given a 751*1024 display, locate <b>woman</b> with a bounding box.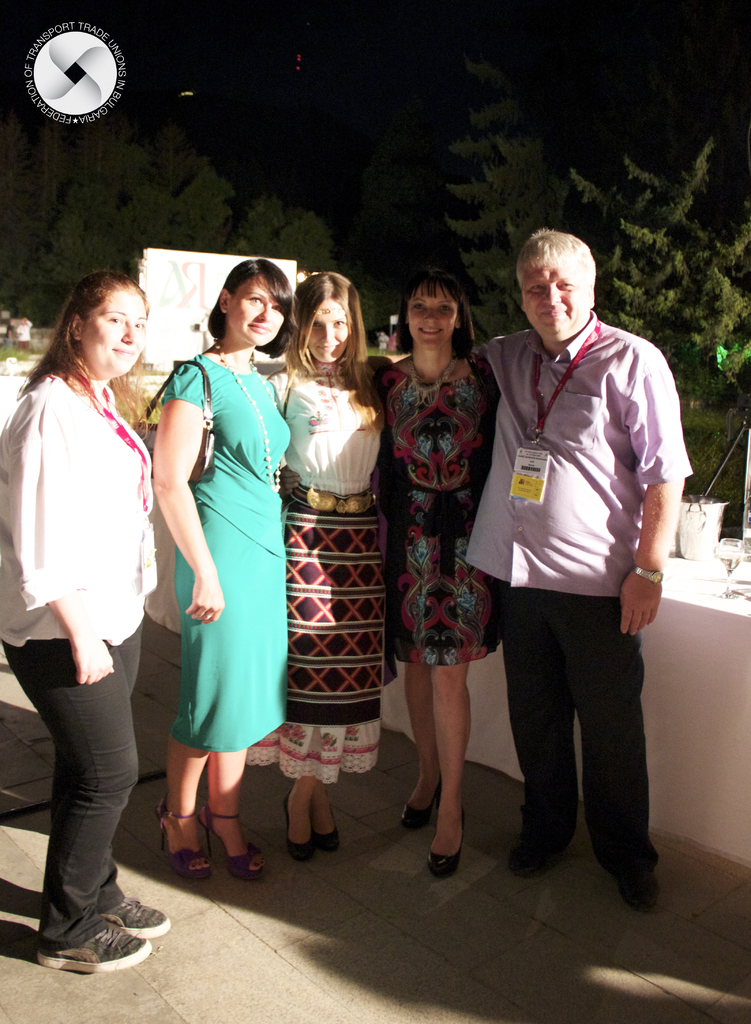
Located: x1=238 y1=263 x2=401 y2=860.
